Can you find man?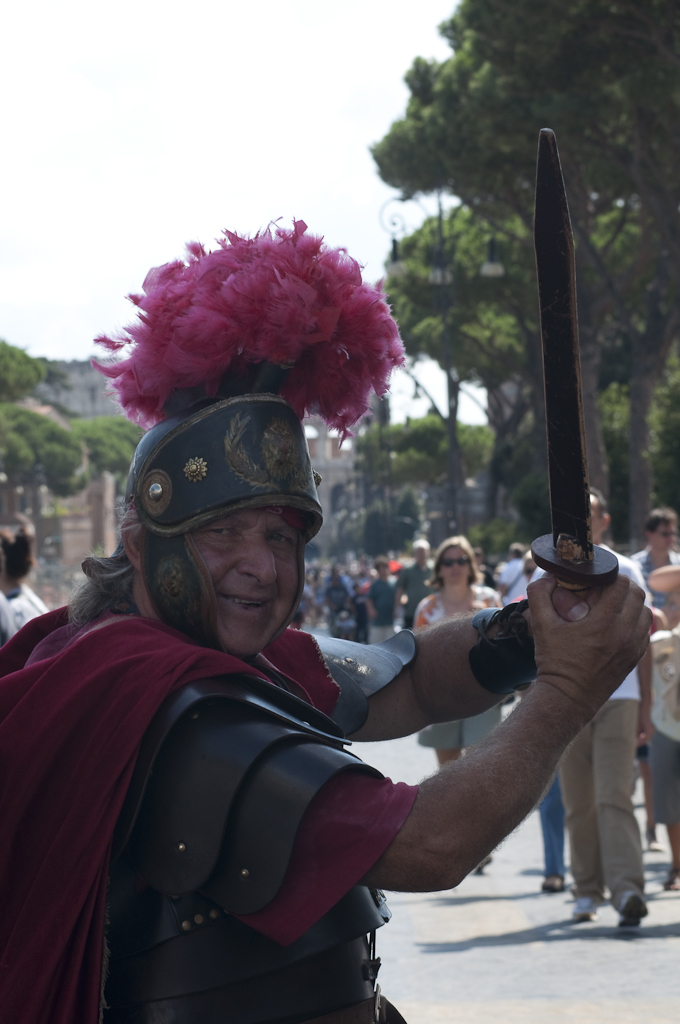
Yes, bounding box: [x1=488, y1=546, x2=537, y2=619].
